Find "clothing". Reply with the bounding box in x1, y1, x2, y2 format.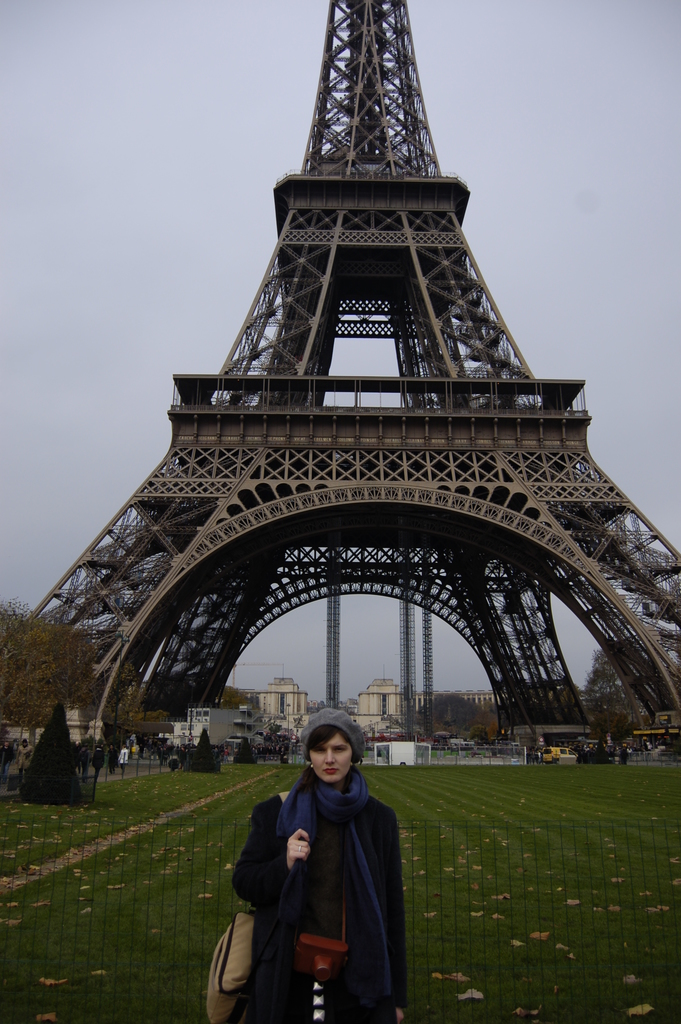
247, 772, 409, 1023.
